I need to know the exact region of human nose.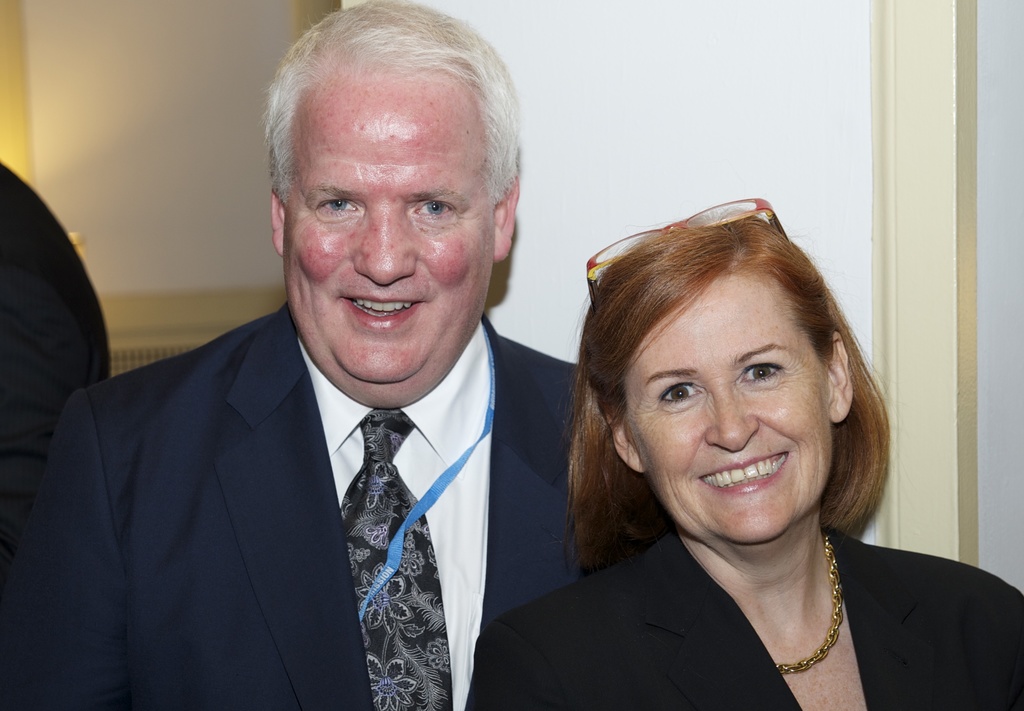
Region: Rect(355, 219, 414, 290).
